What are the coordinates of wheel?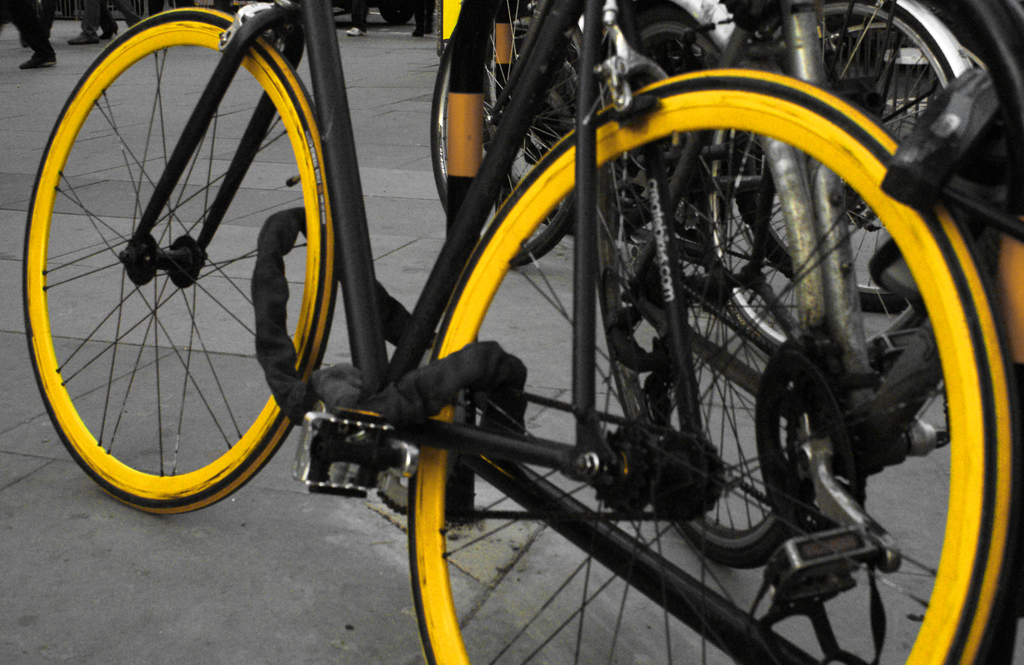
<region>378, 7, 413, 26</region>.
